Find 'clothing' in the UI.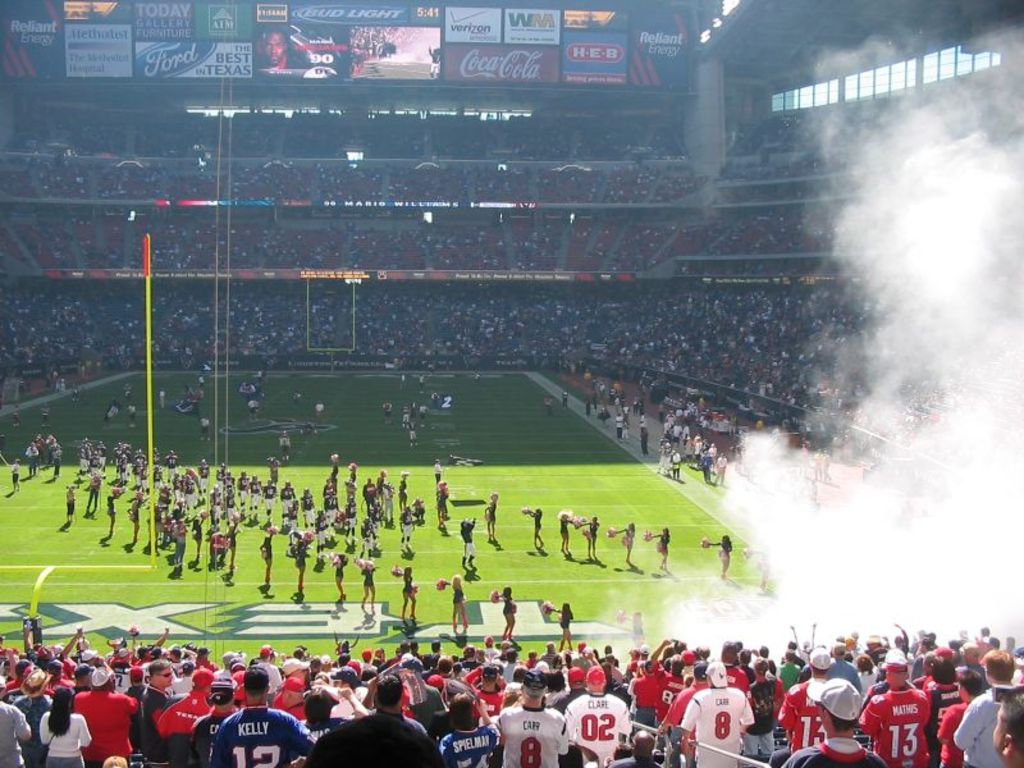
UI element at <box>163,392,164,404</box>.
